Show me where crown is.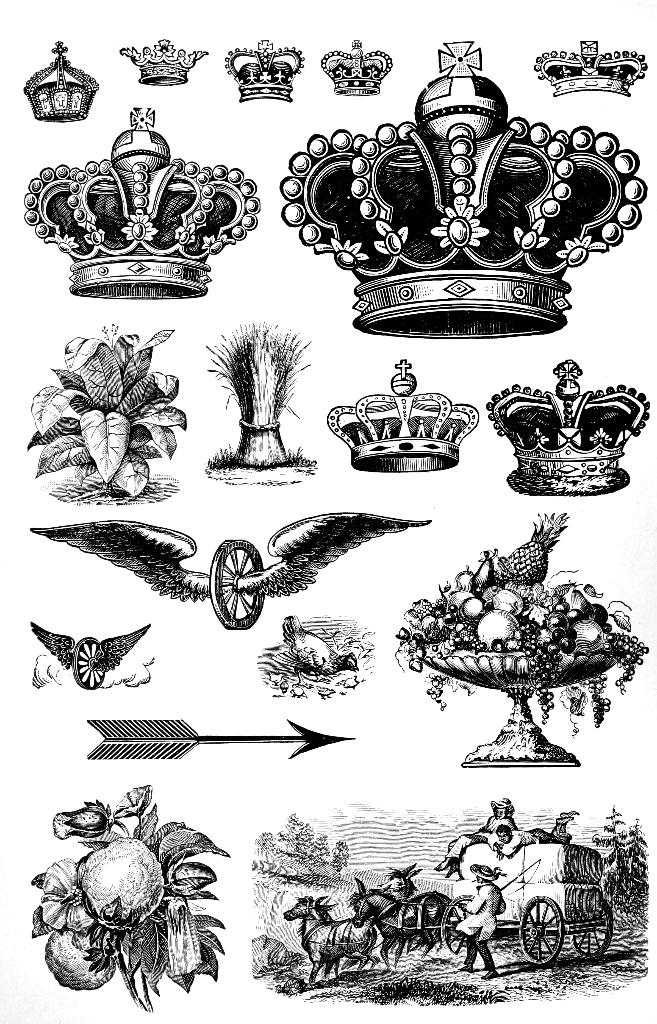
crown is at (left=531, top=43, right=649, bottom=100).
